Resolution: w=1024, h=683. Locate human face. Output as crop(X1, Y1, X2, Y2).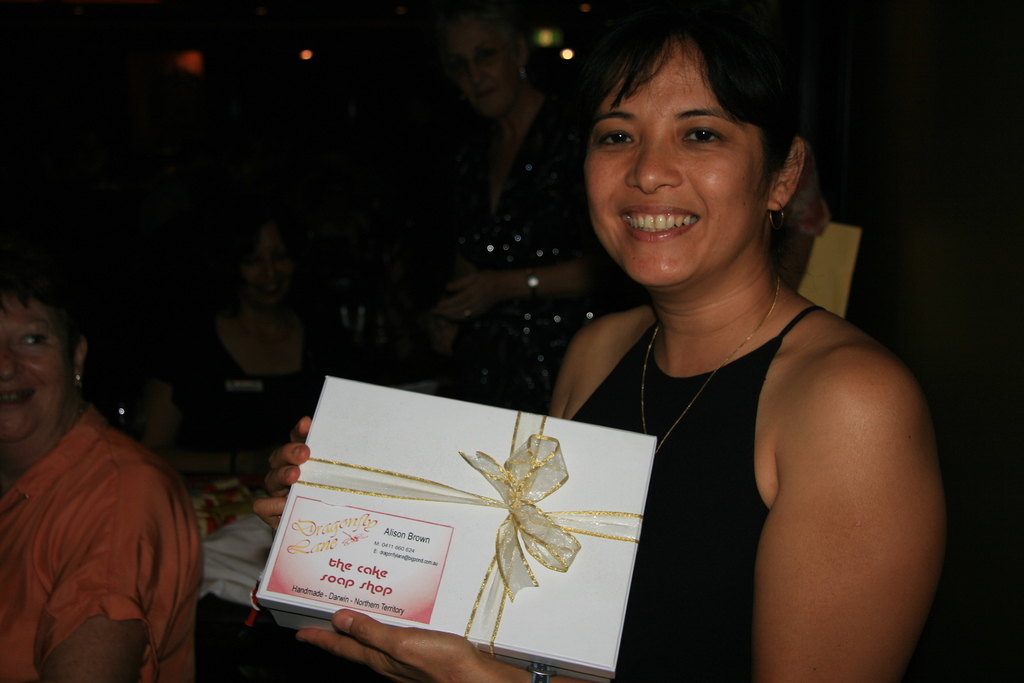
crop(0, 288, 76, 436).
